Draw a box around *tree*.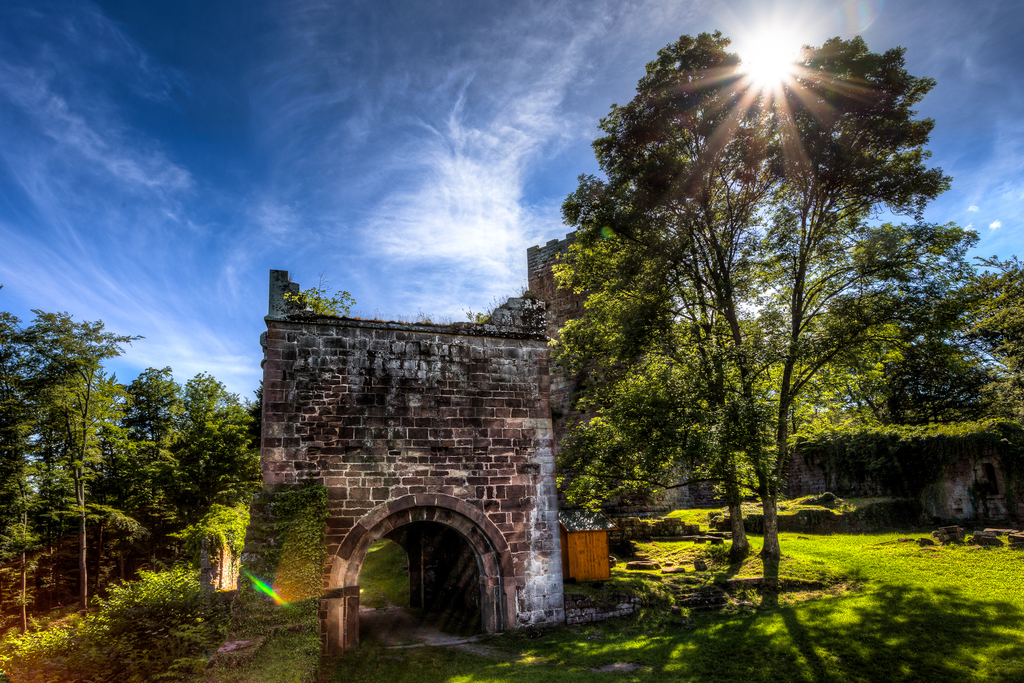
847:328:1023:420.
